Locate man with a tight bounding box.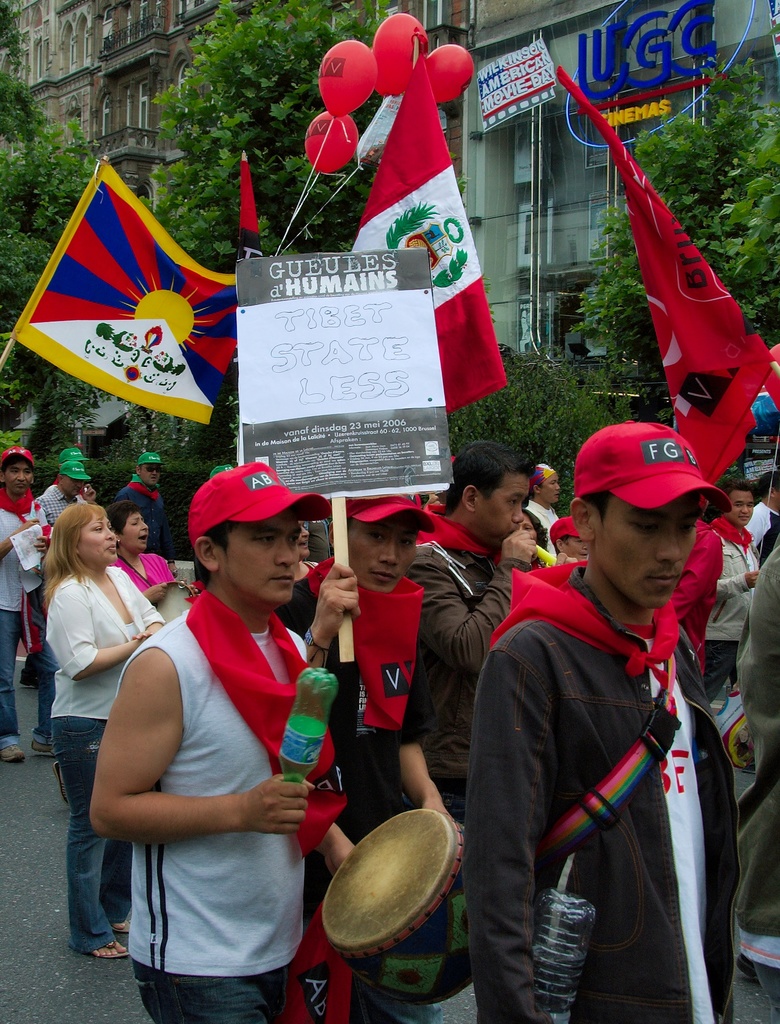
region(726, 541, 779, 1012).
